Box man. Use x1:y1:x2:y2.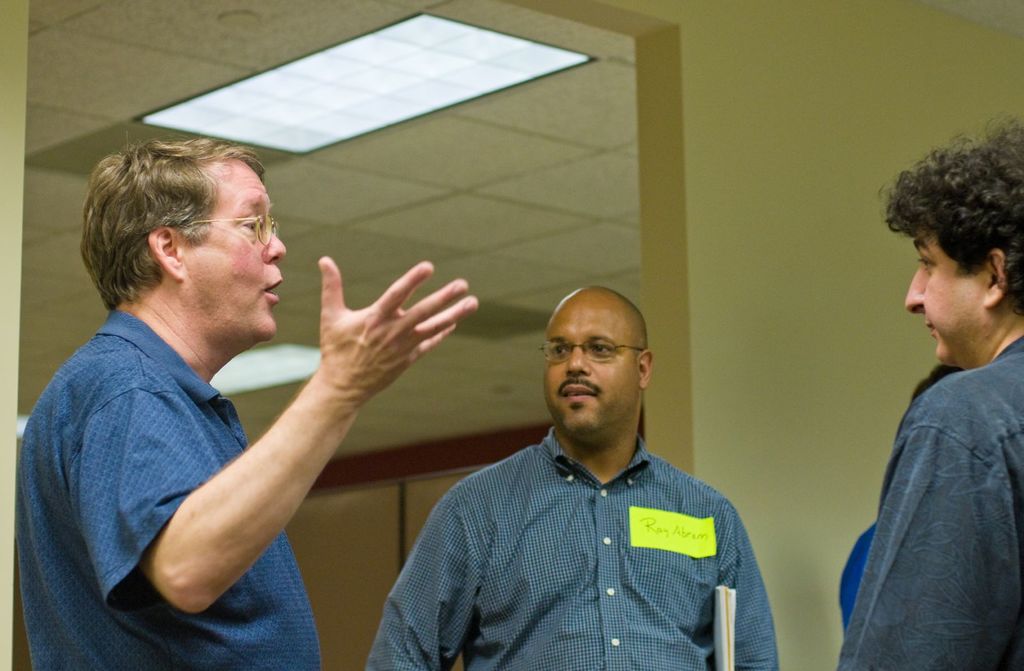
838:358:968:633.
